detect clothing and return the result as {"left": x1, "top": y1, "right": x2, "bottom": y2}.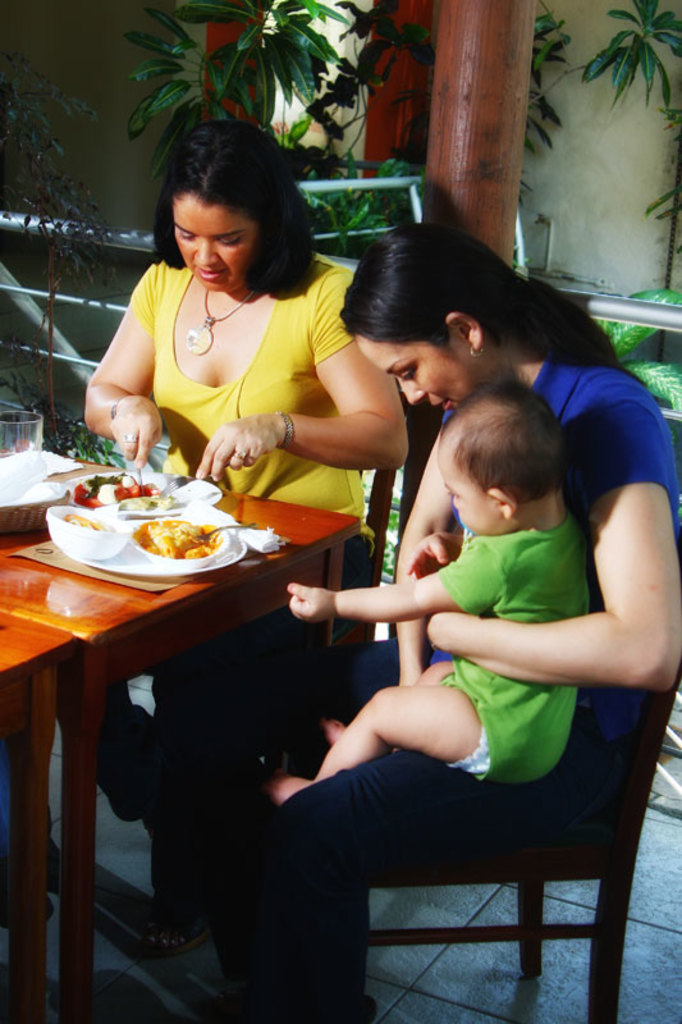
{"left": 203, "top": 342, "right": 681, "bottom": 1023}.
